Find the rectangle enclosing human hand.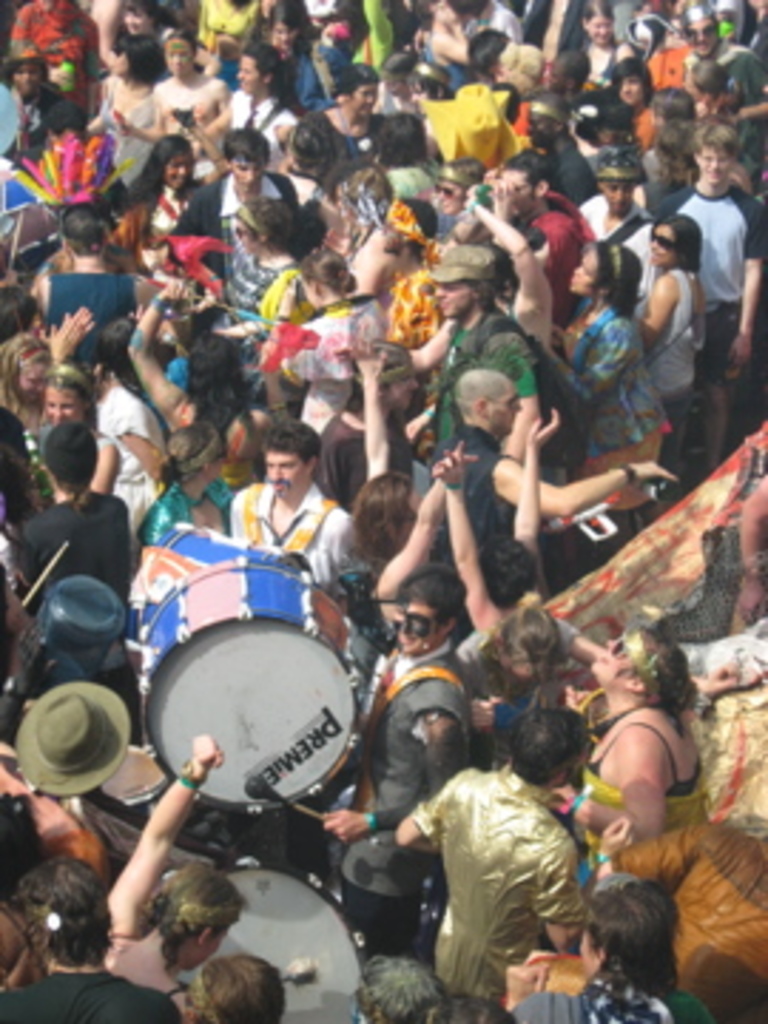
156:284:191:310.
